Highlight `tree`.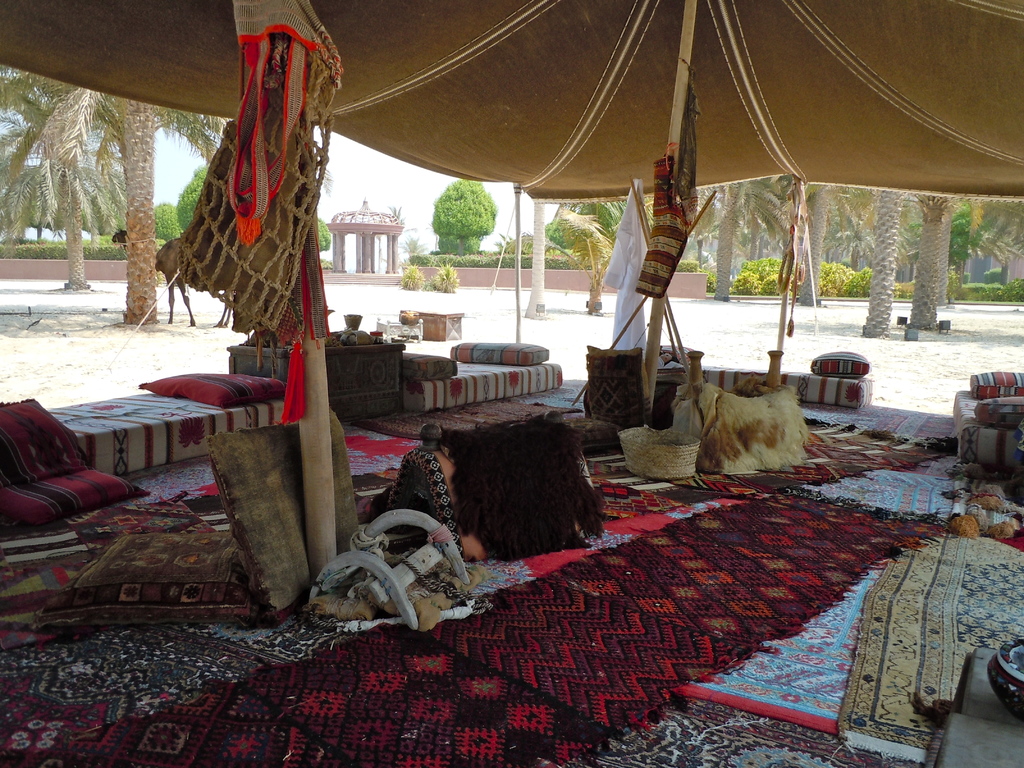
Highlighted region: bbox=(177, 164, 211, 232).
